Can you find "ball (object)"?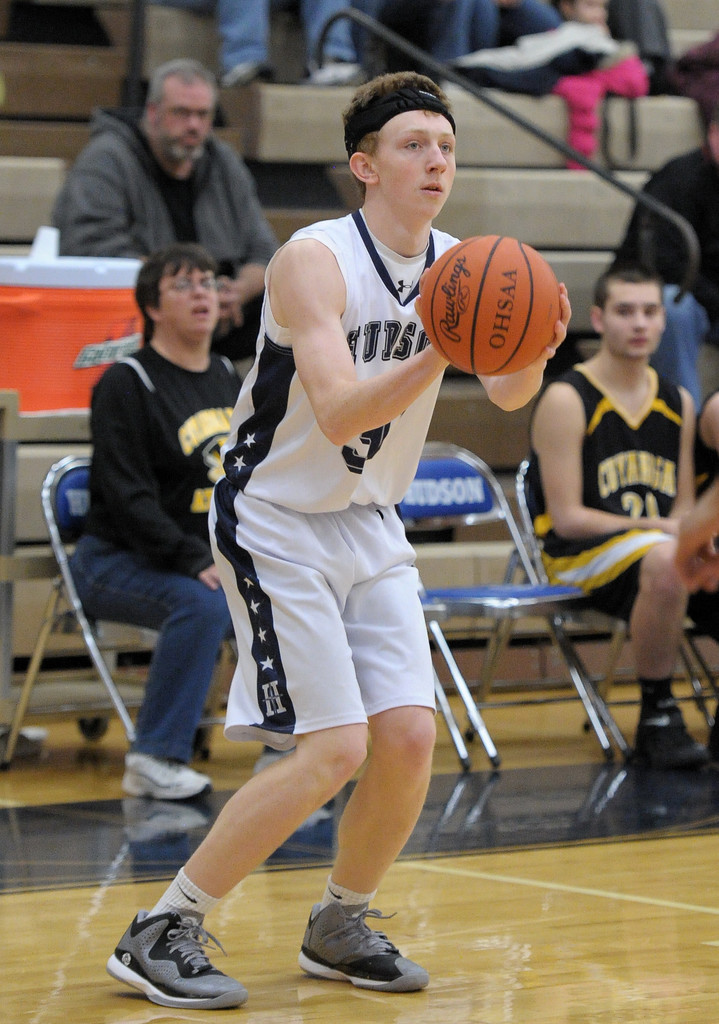
Yes, bounding box: x1=420, y1=232, x2=563, y2=371.
